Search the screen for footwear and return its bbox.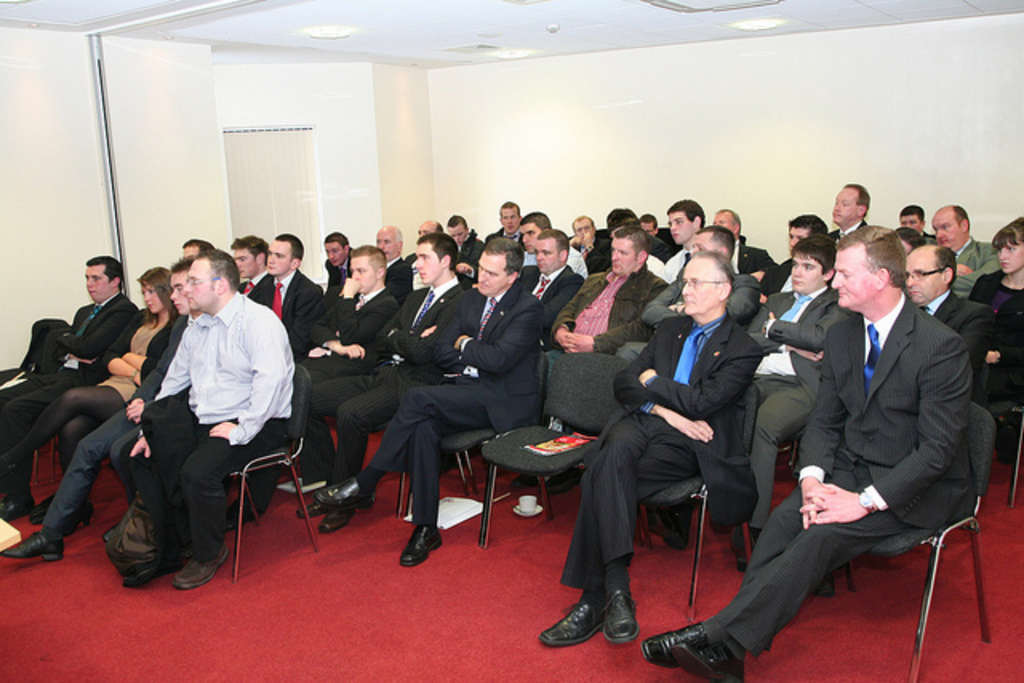
Found: locate(544, 469, 574, 494).
